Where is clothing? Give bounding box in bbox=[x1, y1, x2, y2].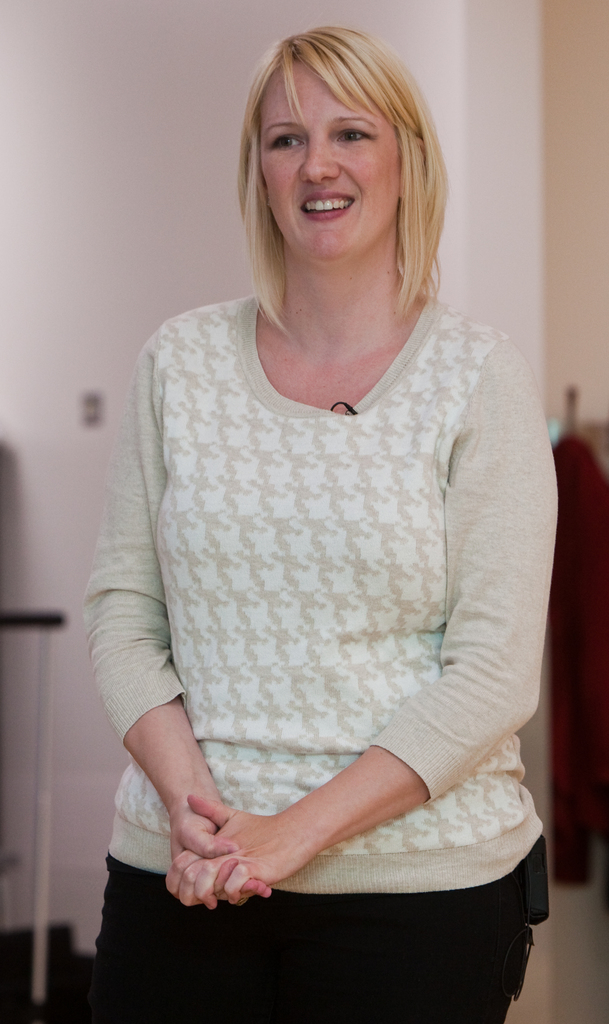
bbox=[88, 268, 585, 1023].
